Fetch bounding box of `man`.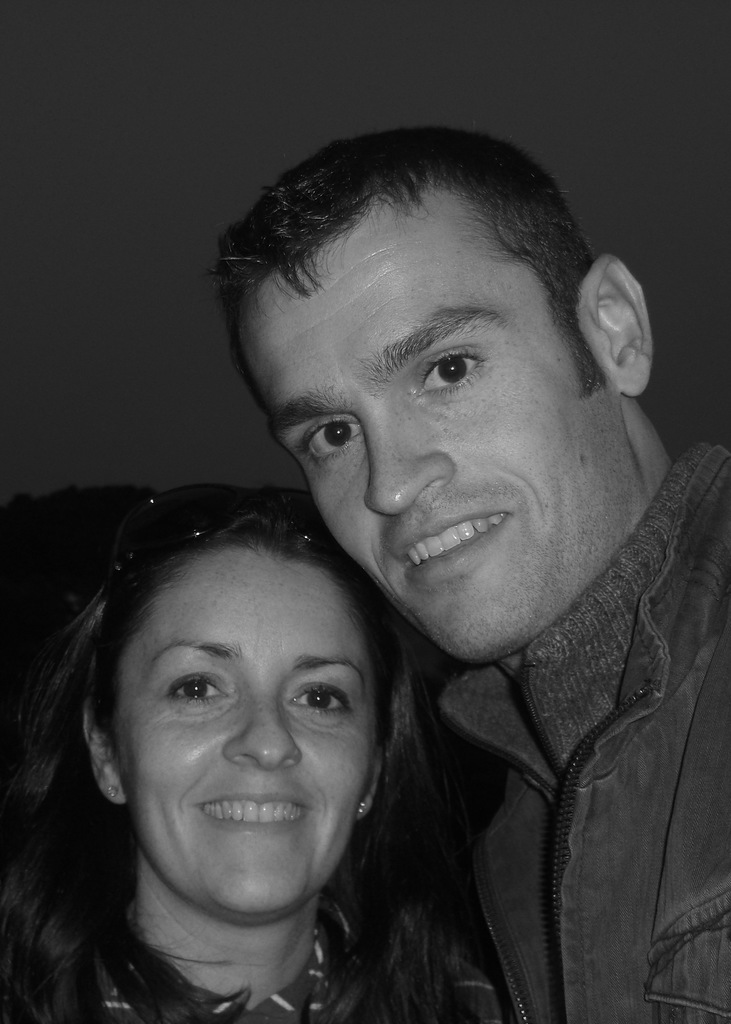
Bbox: bbox=(93, 150, 730, 1016).
